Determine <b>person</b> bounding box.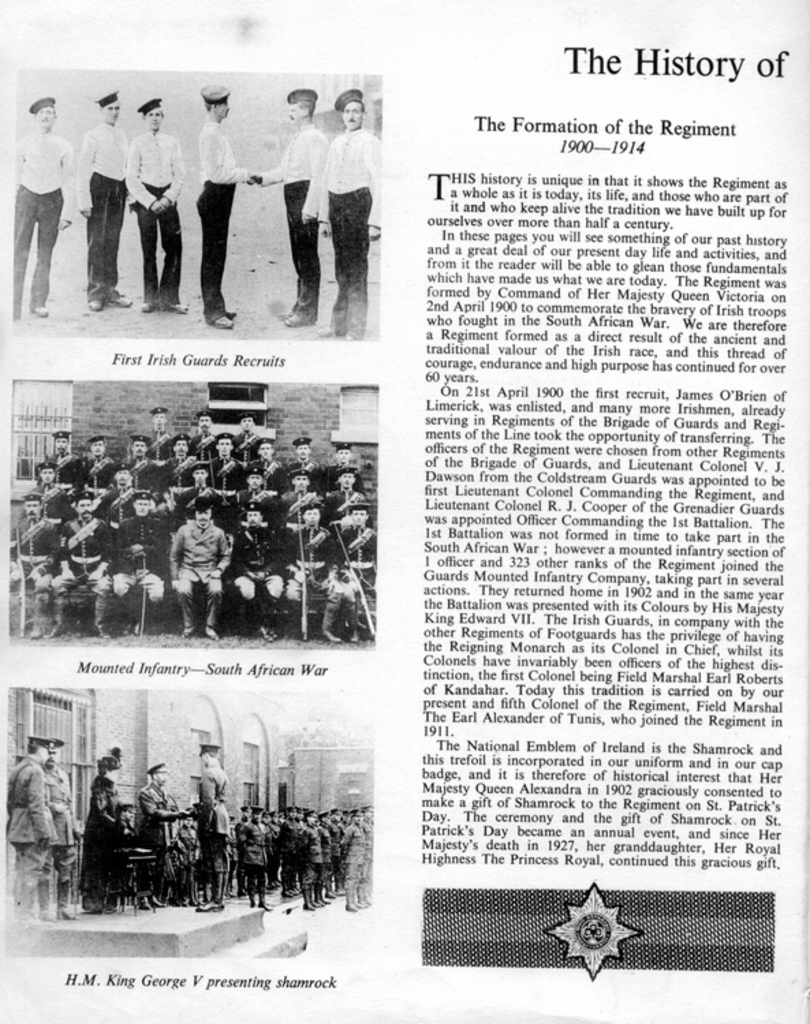
Determined: <region>324, 464, 373, 520</region>.
